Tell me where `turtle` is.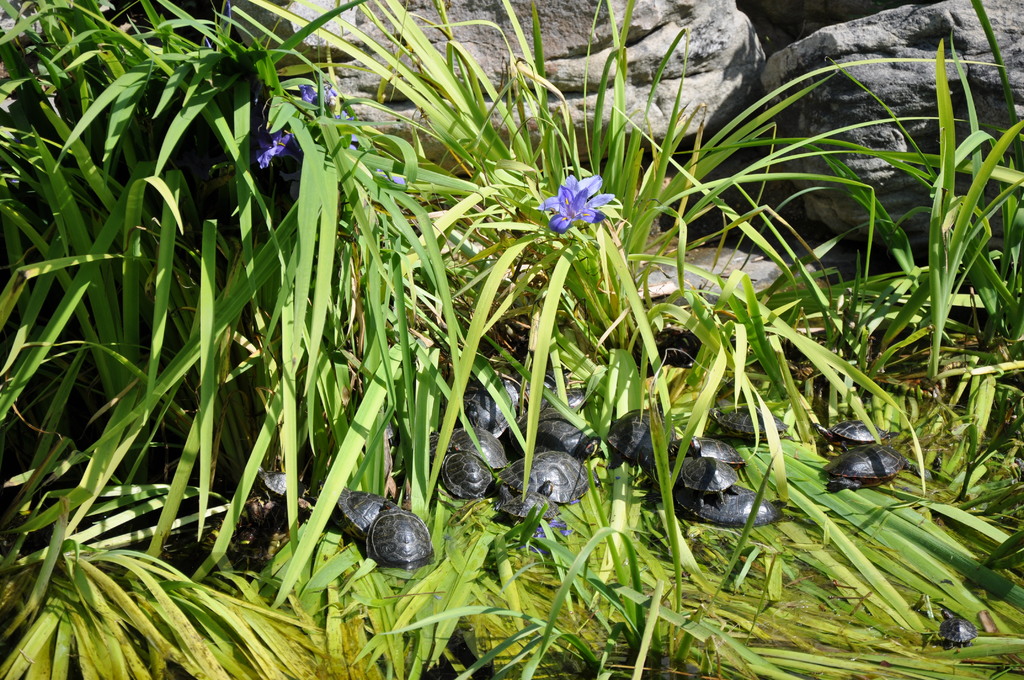
`turtle` is at [left=365, top=501, right=435, bottom=571].
